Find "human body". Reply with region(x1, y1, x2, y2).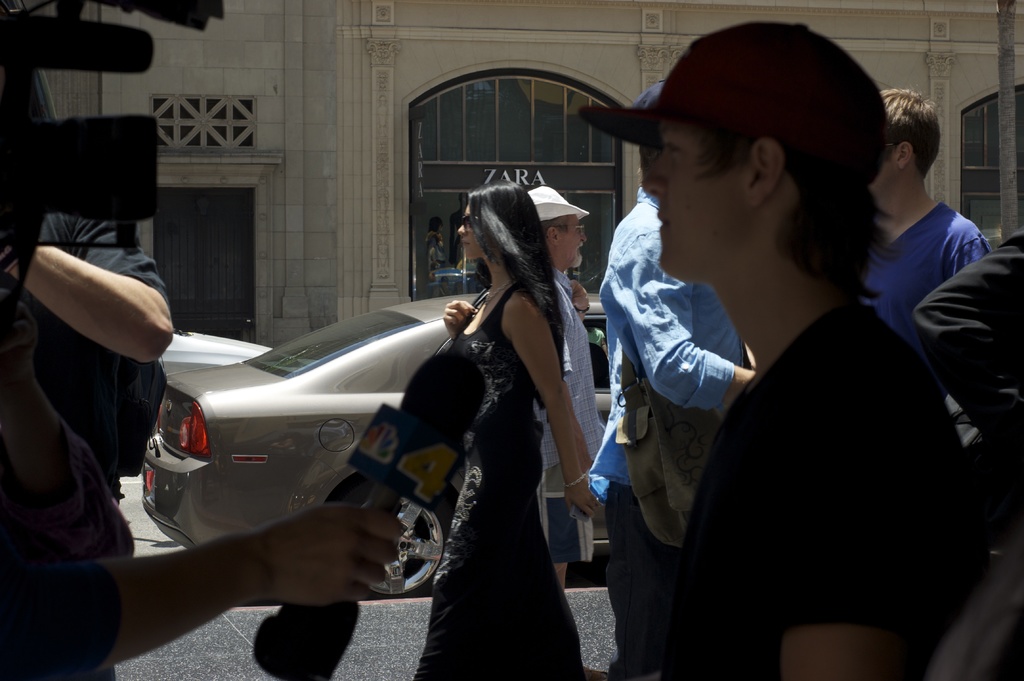
region(0, 345, 406, 680).
